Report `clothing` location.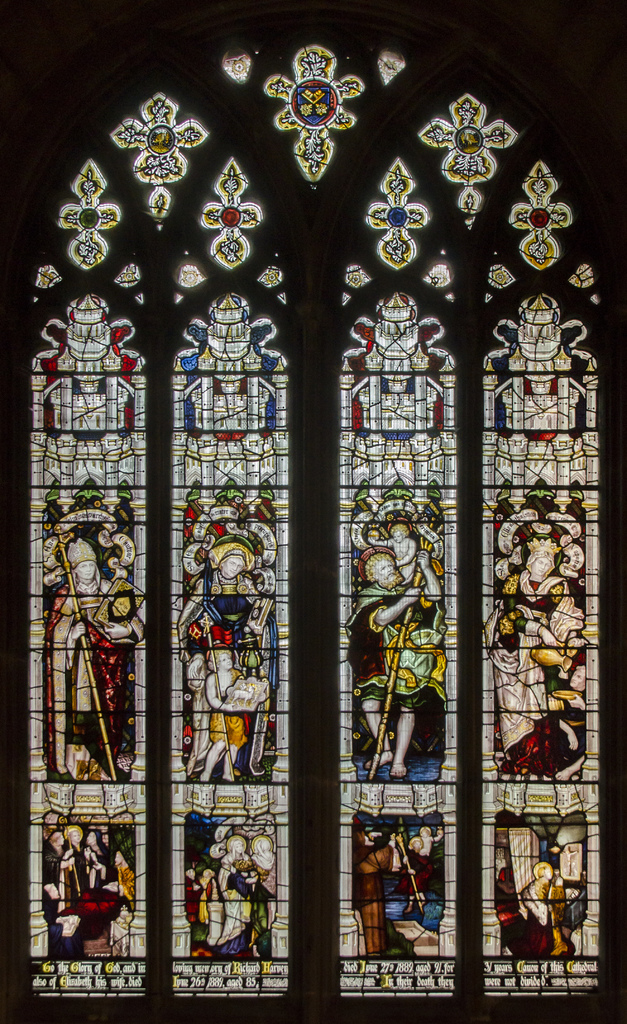
Report: select_region(173, 575, 264, 749).
